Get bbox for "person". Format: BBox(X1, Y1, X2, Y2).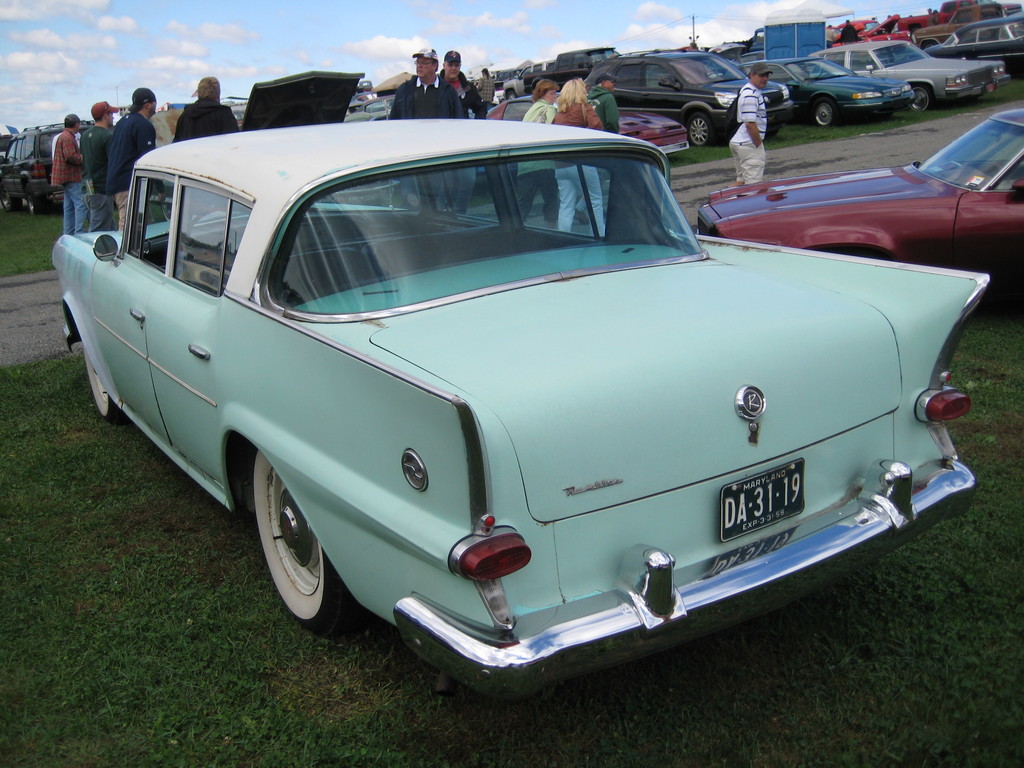
BBox(554, 78, 609, 238).
